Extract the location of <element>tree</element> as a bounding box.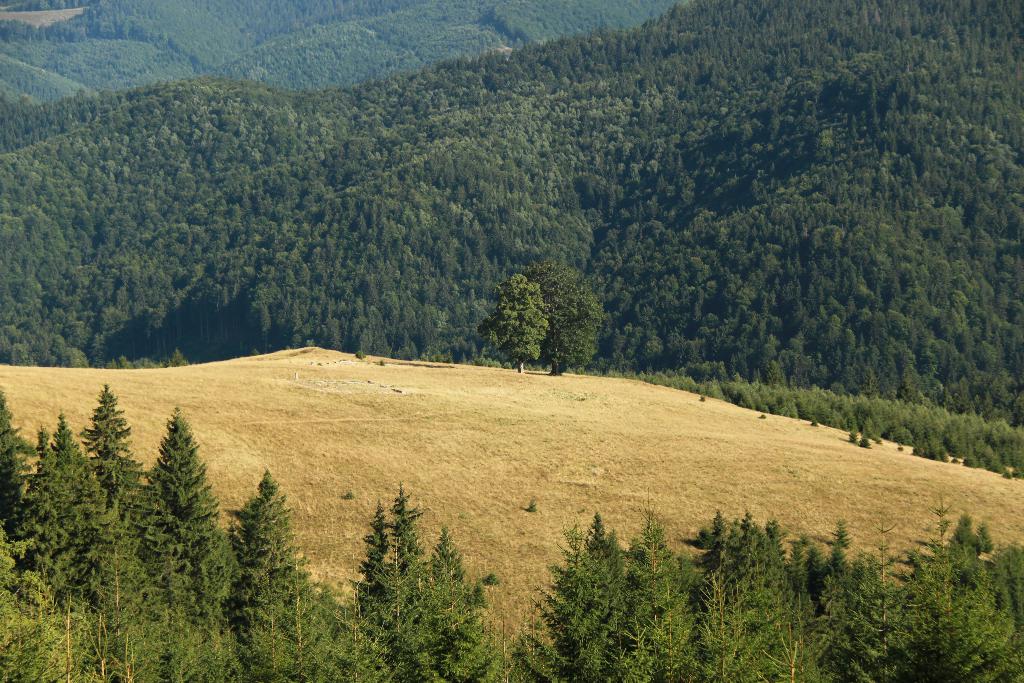
Rect(687, 529, 819, 682).
